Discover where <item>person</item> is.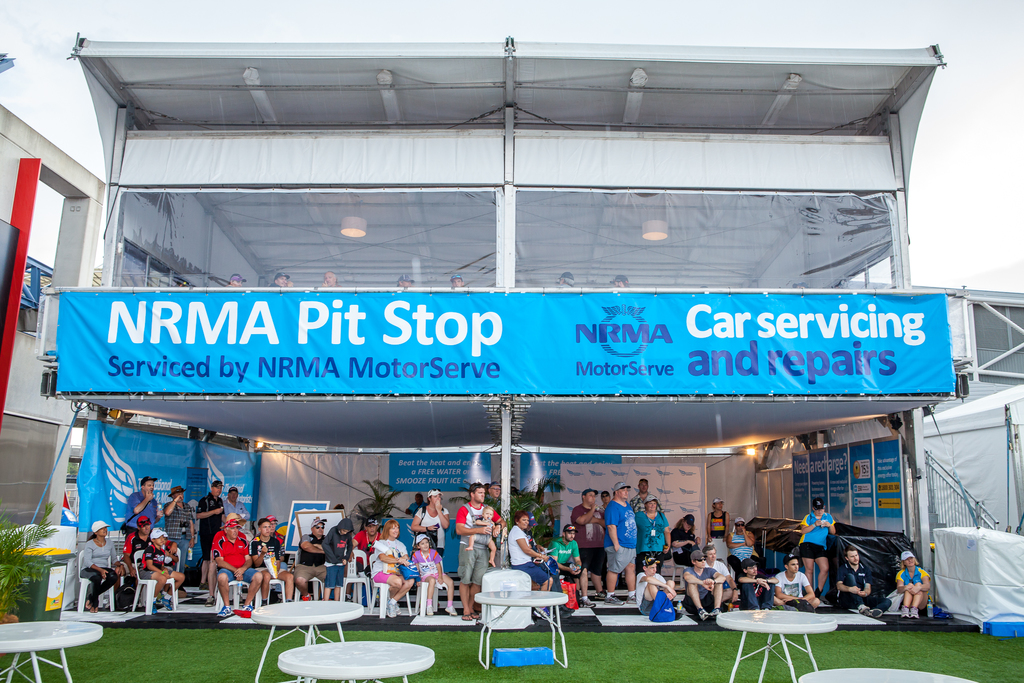
Discovered at region(449, 275, 467, 291).
